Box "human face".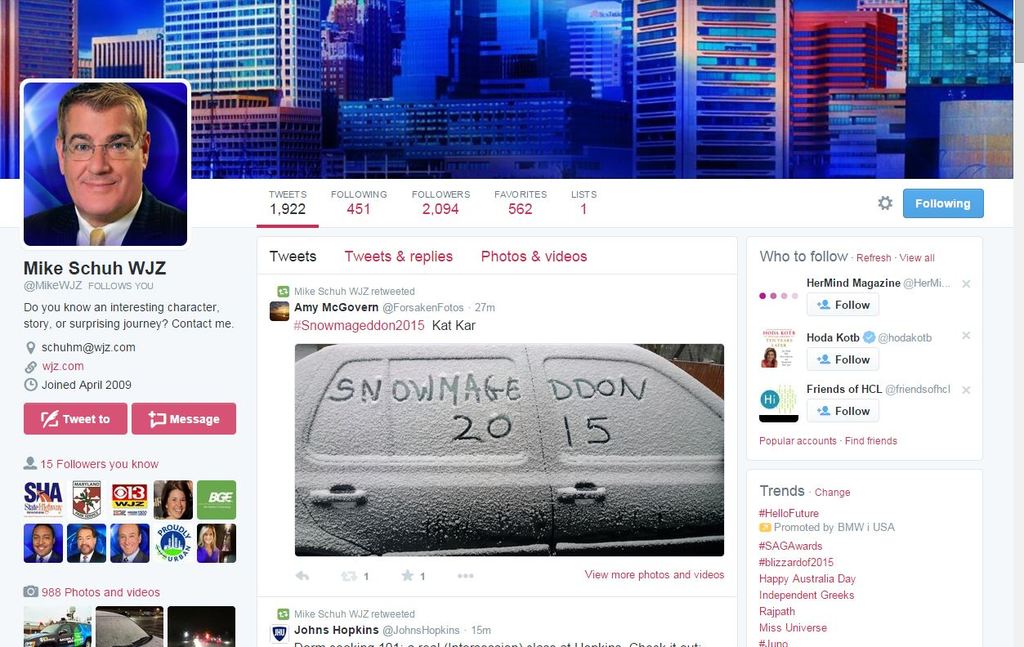
bbox=(78, 529, 96, 549).
